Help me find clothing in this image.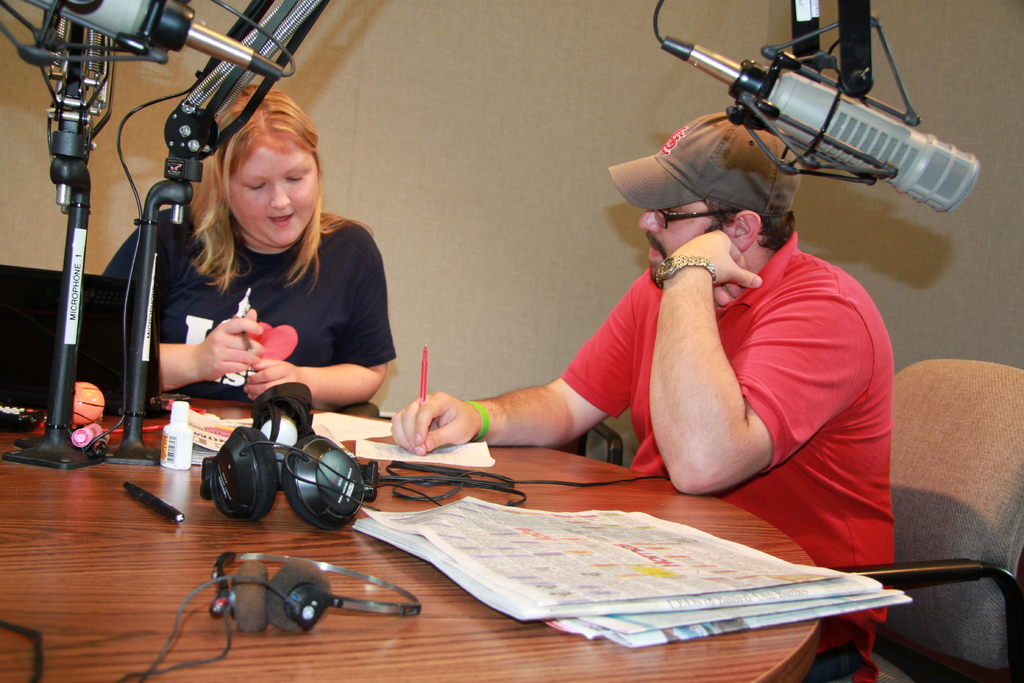
Found it: 91 218 411 449.
